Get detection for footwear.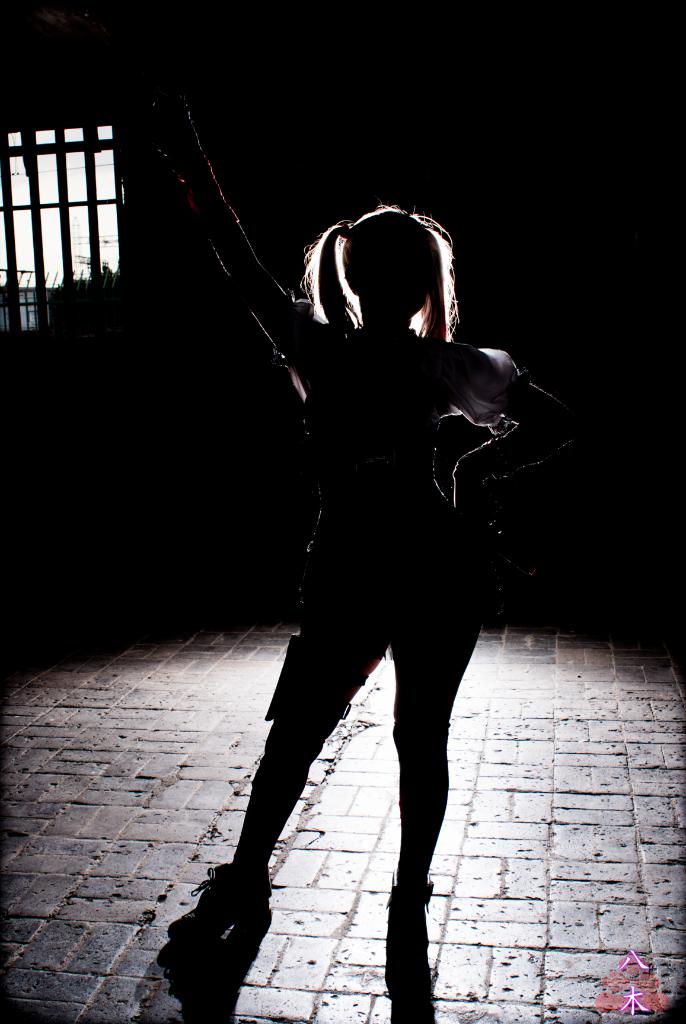
Detection: select_region(385, 873, 434, 960).
